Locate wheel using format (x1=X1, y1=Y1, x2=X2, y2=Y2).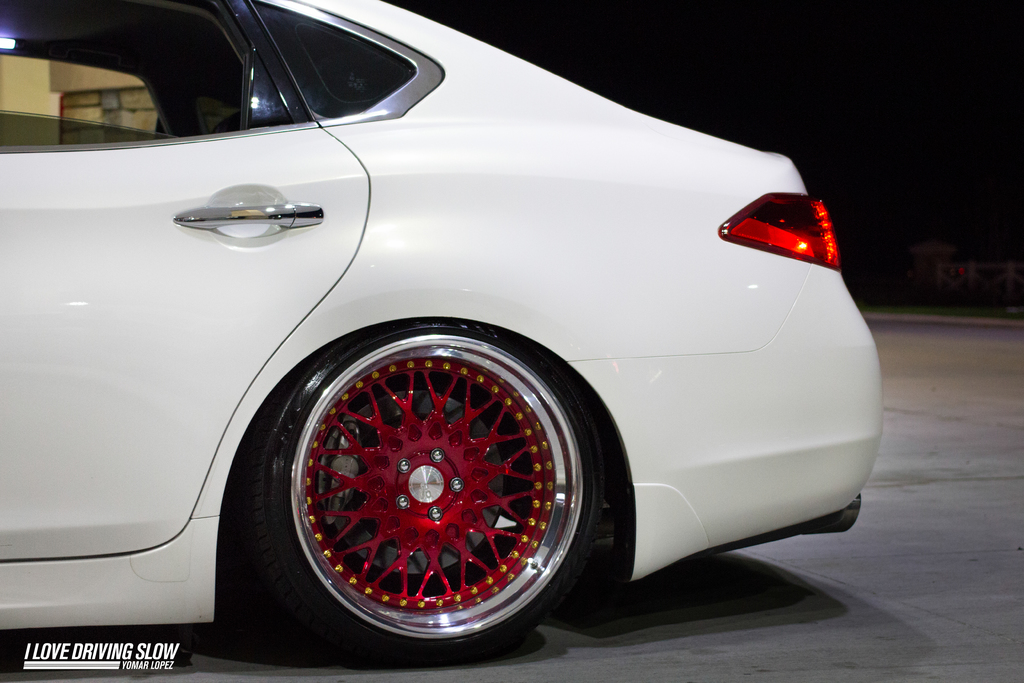
(x1=245, y1=319, x2=621, y2=652).
